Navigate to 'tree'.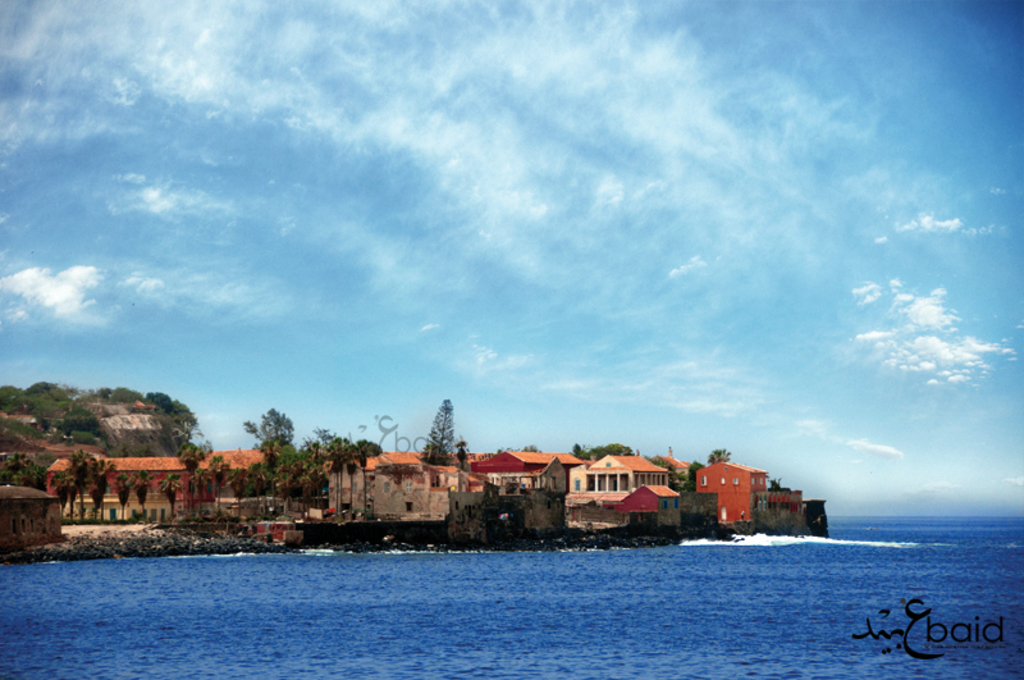
Navigation target: [765, 473, 787, 490].
